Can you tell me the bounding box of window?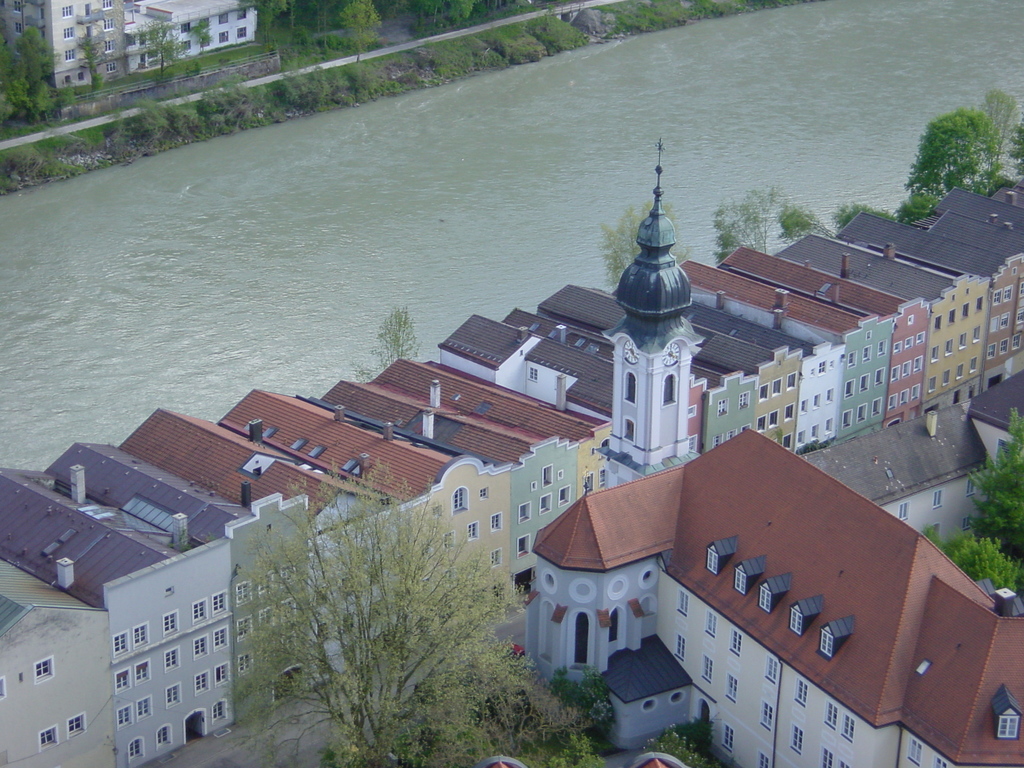
{"x1": 767, "y1": 373, "x2": 787, "y2": 395}.
